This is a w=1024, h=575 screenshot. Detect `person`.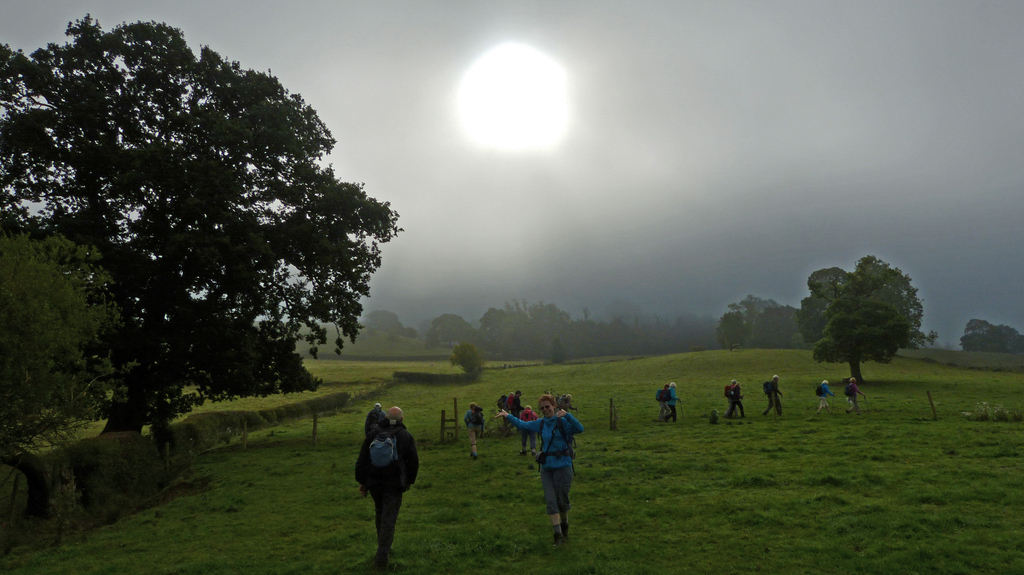
[x1=517, y1=406, x2=542, y2=453].
